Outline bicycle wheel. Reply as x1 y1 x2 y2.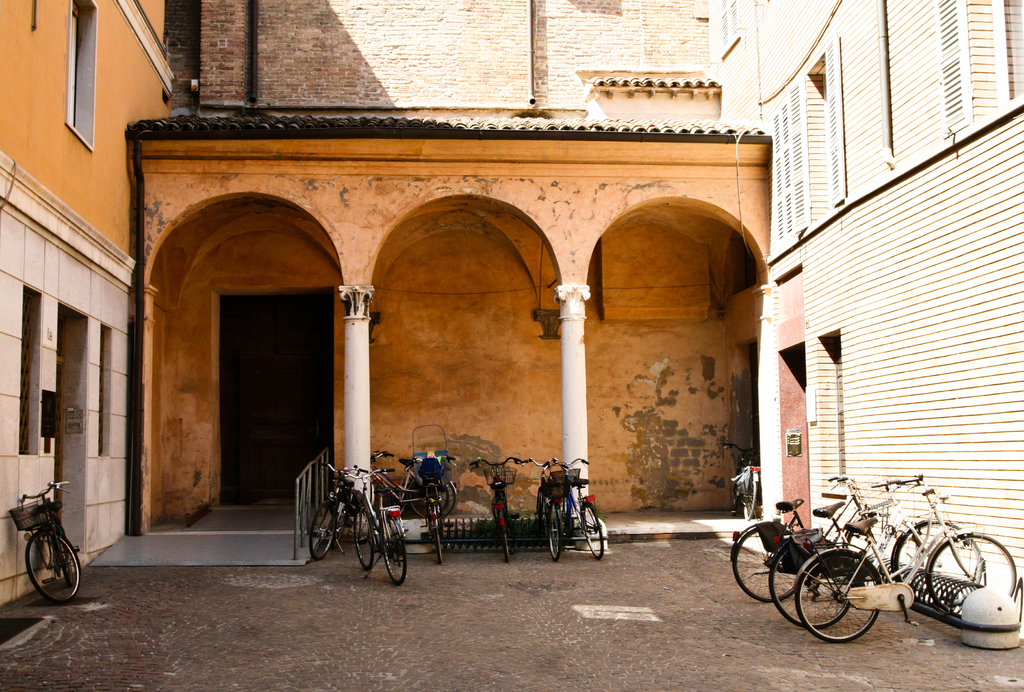
428 507 445 565.
